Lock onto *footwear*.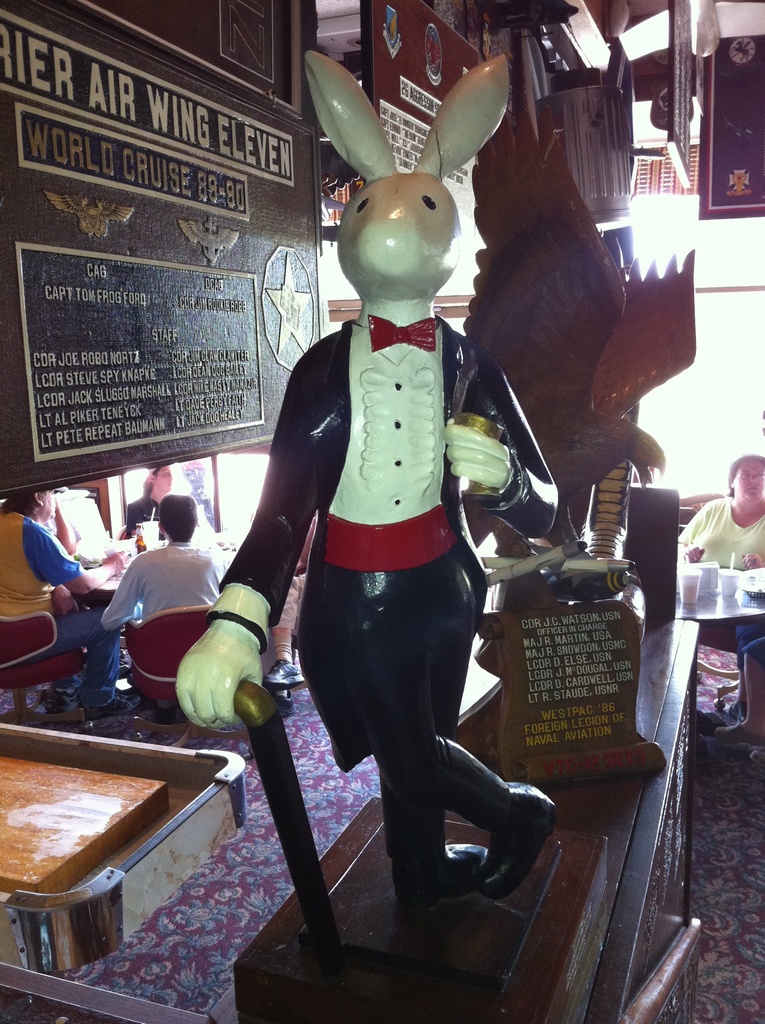
Locked: bbox(389, 844, 491, 904).
